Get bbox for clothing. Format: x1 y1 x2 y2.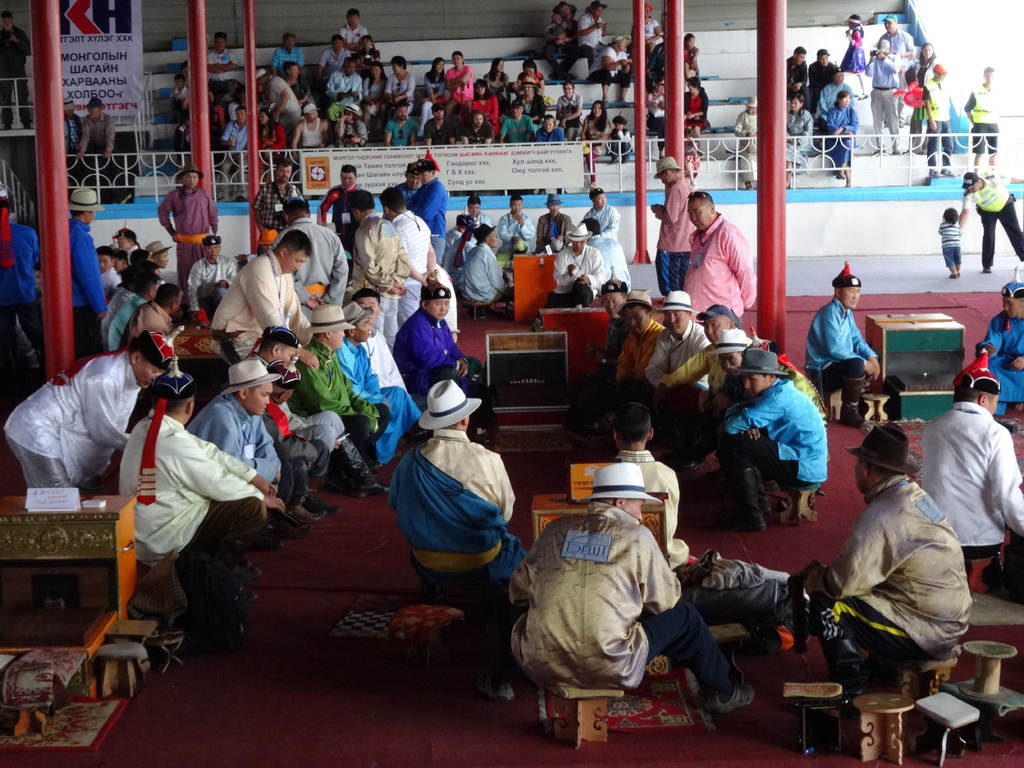
361 326 410 389.
